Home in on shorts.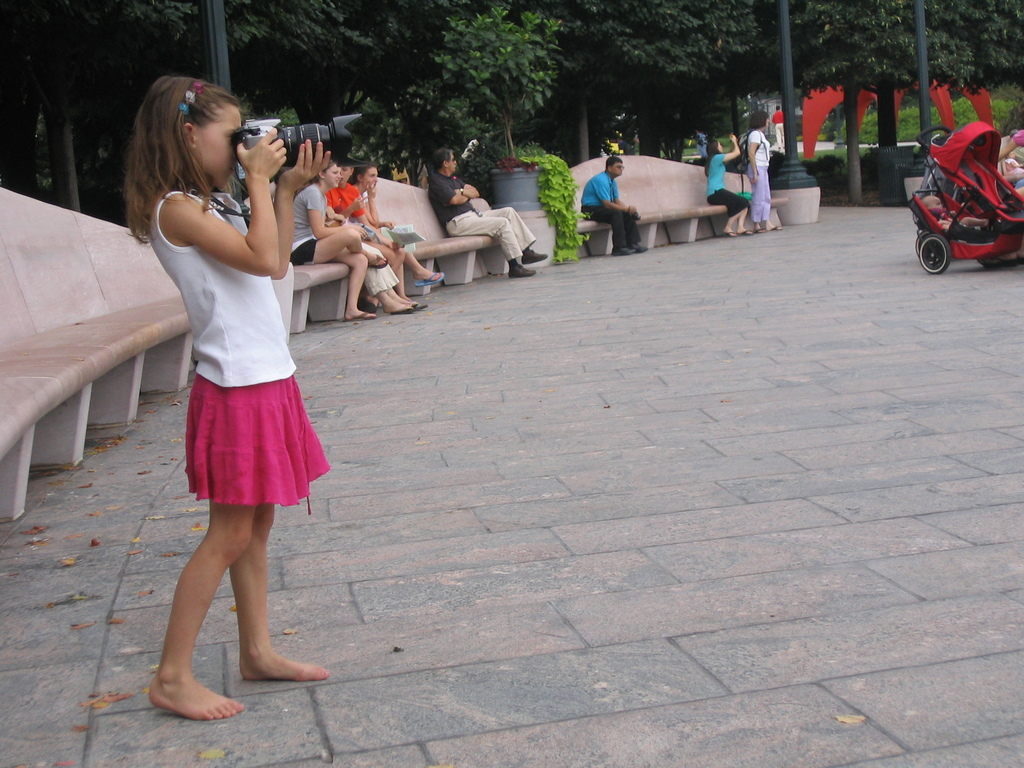
Homed in at (706,188,751,217).
